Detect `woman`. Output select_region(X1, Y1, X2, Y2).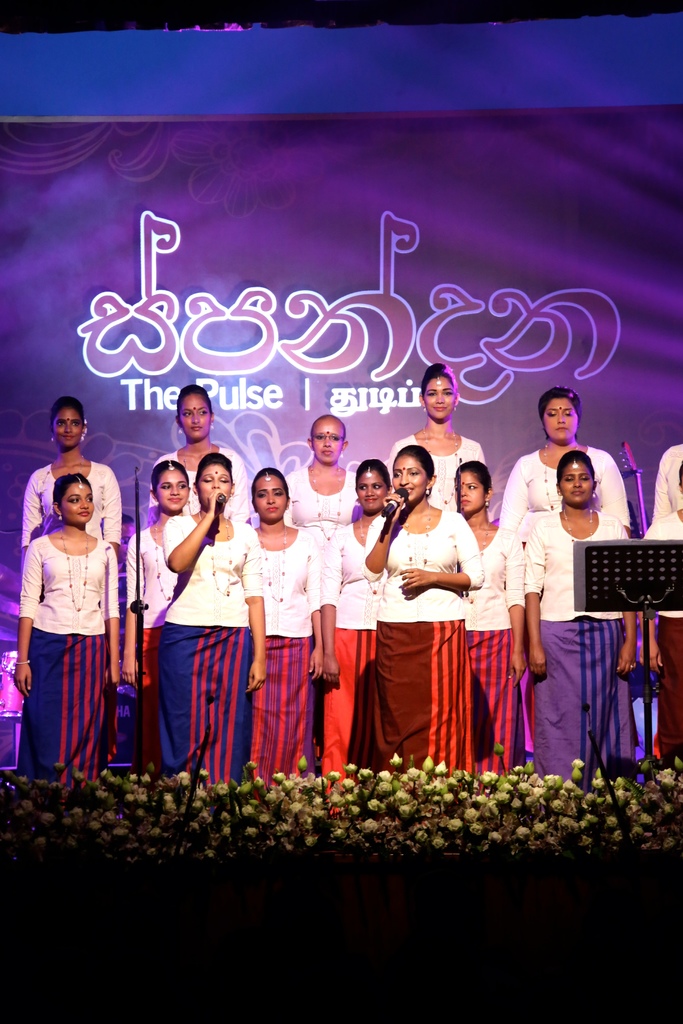
select_region(497, 383, 624, 541).
